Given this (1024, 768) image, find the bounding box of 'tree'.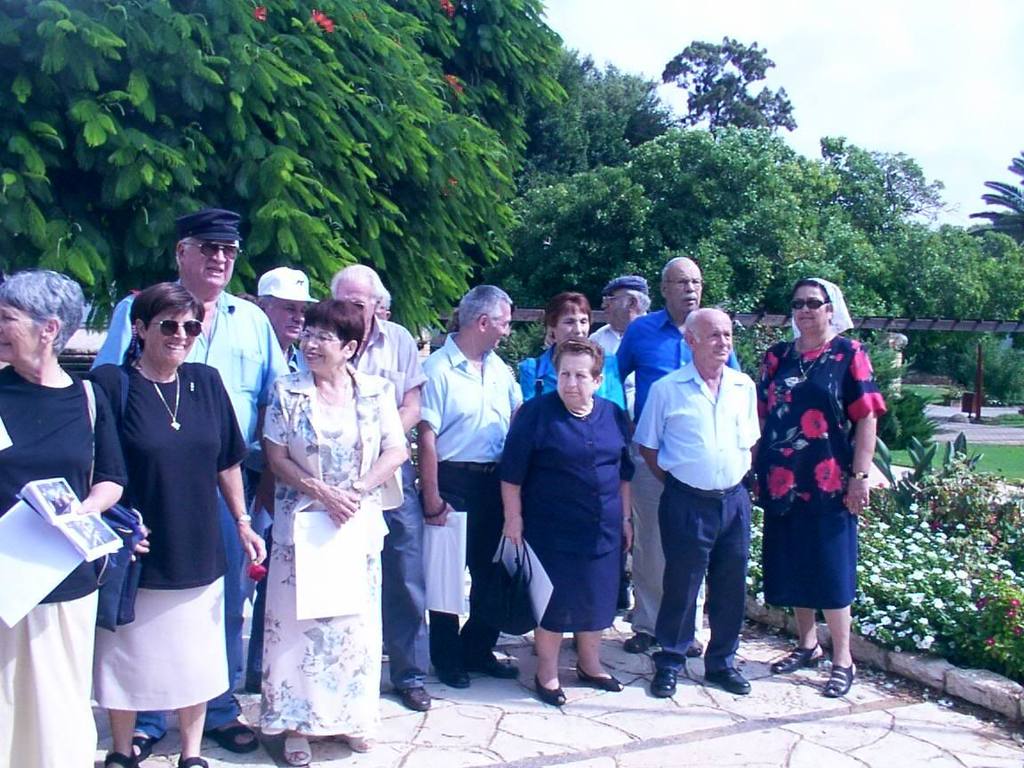
[left=519, top=52, right=658, bottom=180].
